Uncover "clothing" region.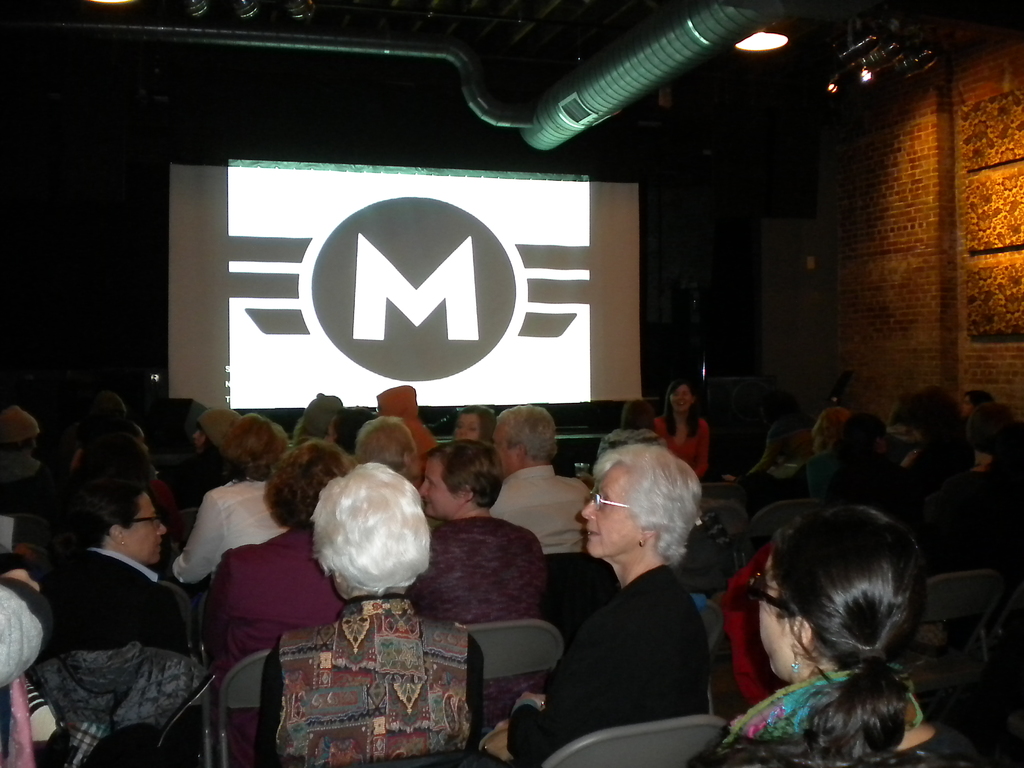
Uncovered: bbox(507, 561, 714, 767).
